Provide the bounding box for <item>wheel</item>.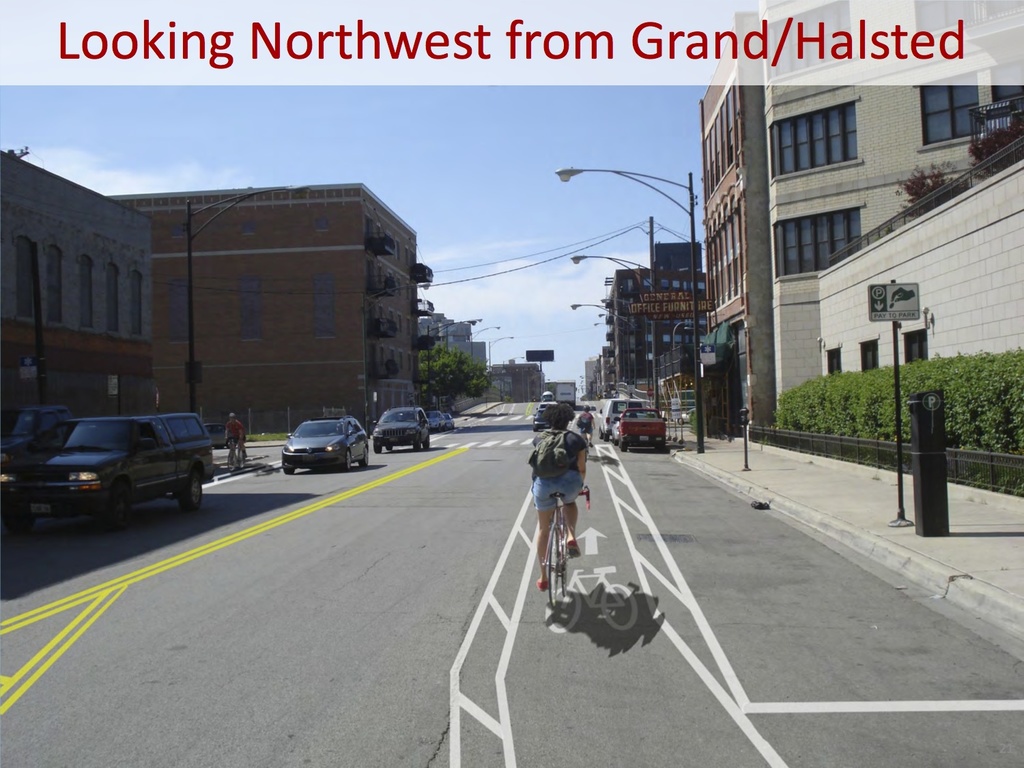
{"left": 177, "top": 465, "right": 208, "bottom": 514}.
